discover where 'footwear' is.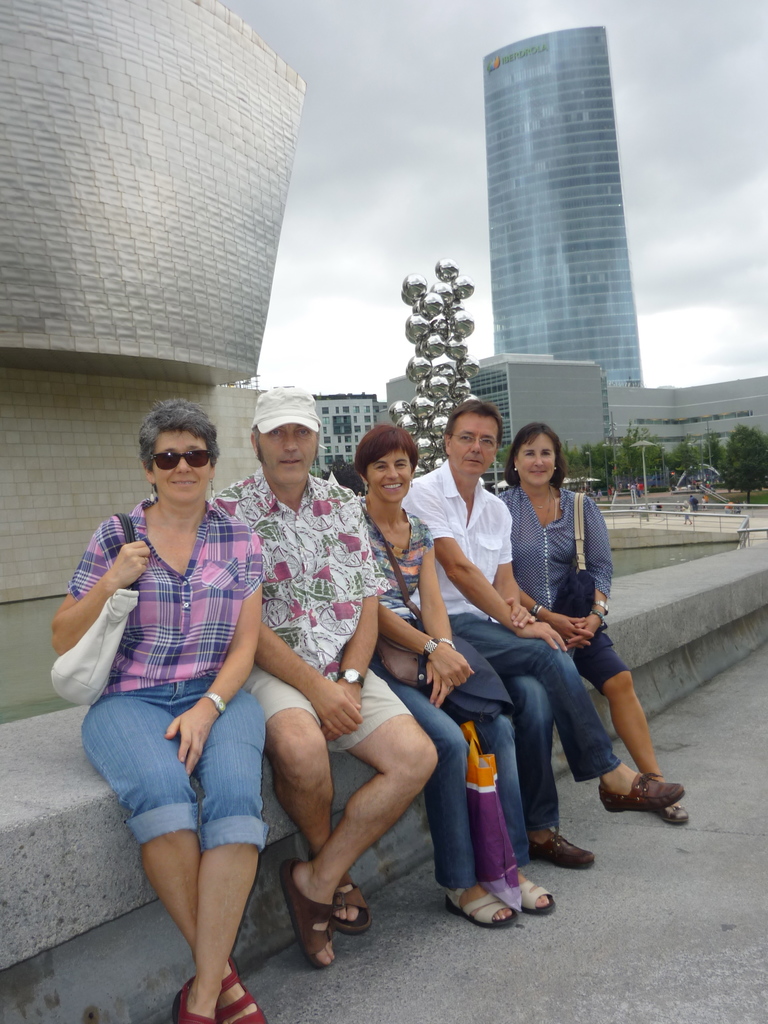
Discovered at [x1=306, y1=858, x2=372, y2=932].
